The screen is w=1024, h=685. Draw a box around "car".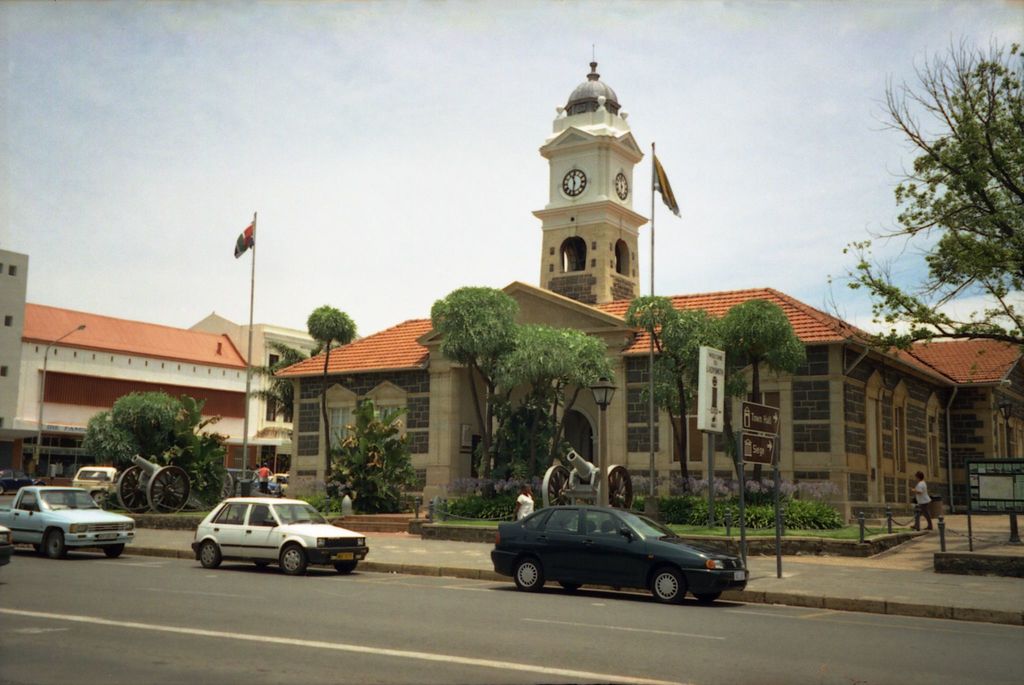
<bbox>193, 500, 369, 574</bbox>.
